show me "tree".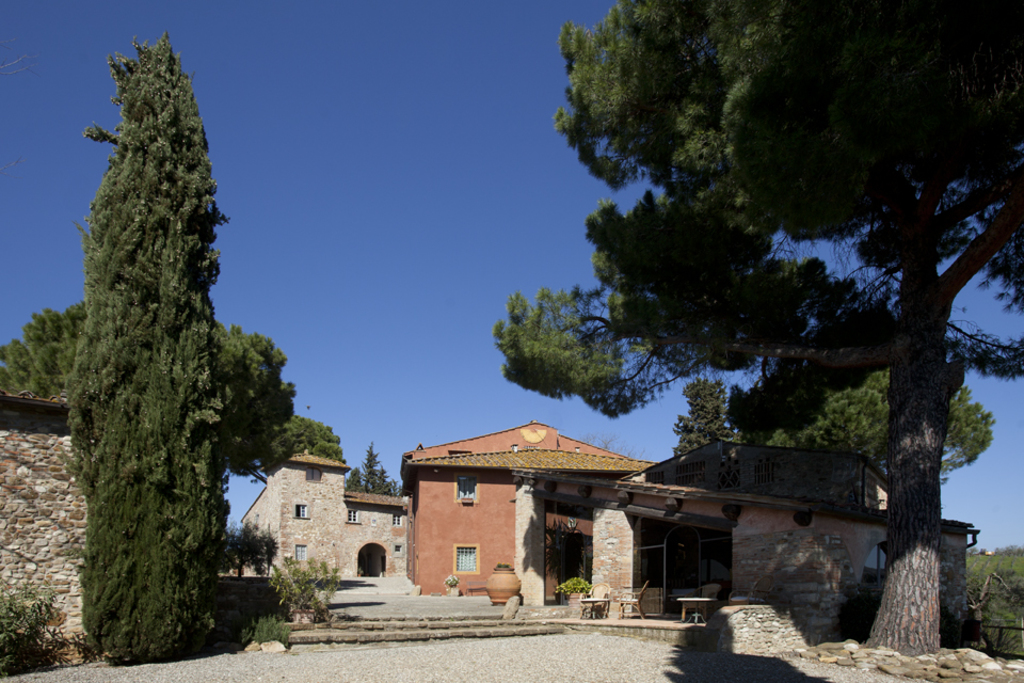
"tree" is here: {"left": 497, "top": 0, "right": 1023, "bottom": 663}.
